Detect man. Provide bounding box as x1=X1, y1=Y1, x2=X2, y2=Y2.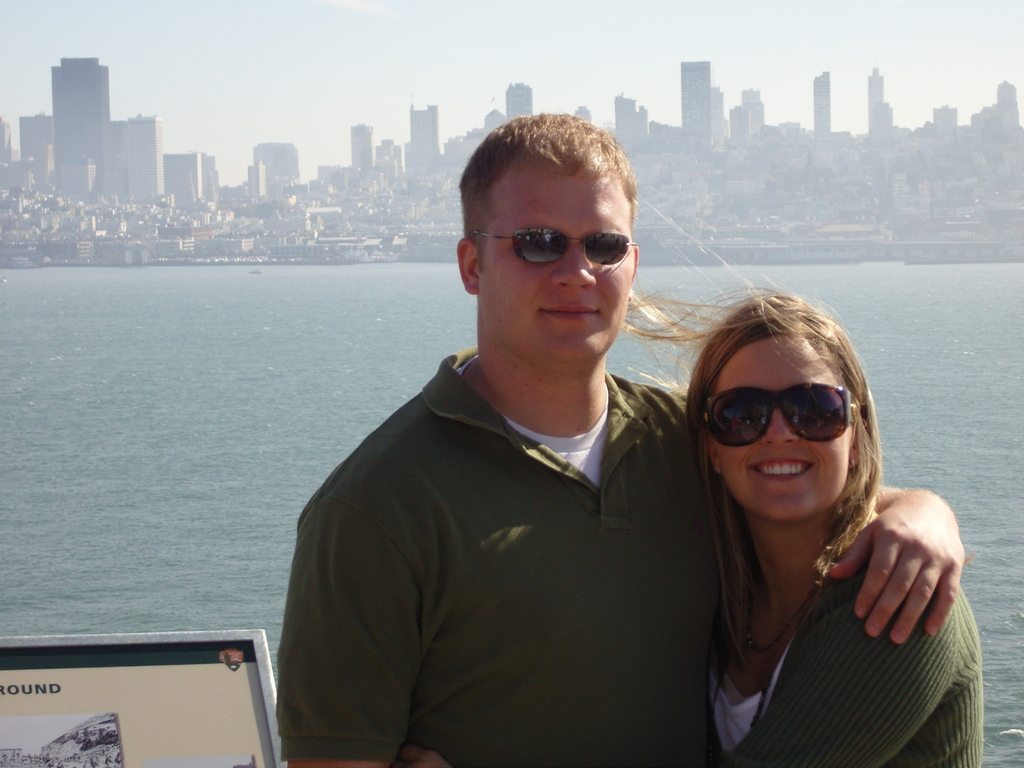
x1=280, y1=109, x2=965, y2=767.
